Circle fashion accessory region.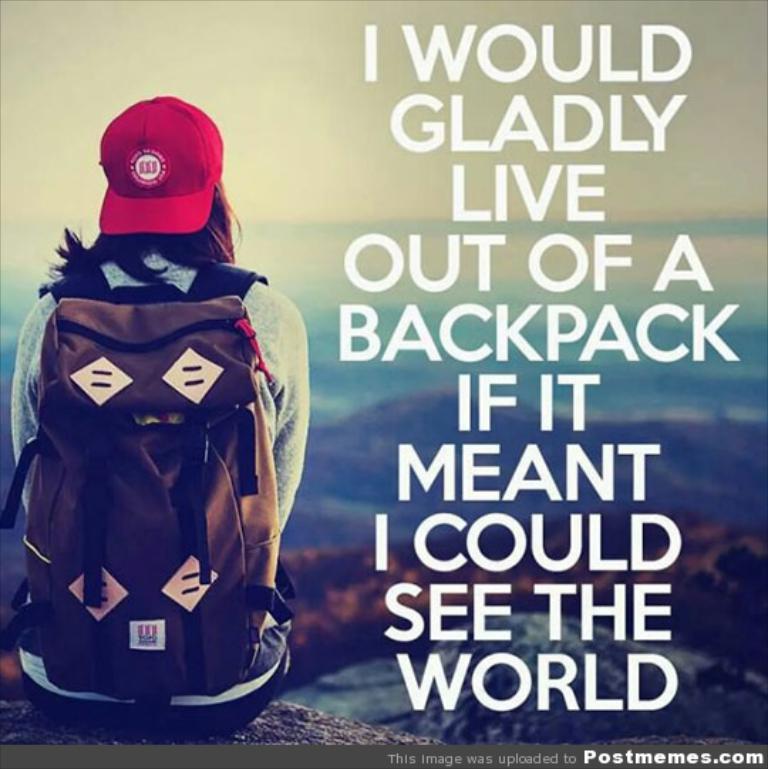
Region: [left=0, top=254, right=294, bottom=722].
